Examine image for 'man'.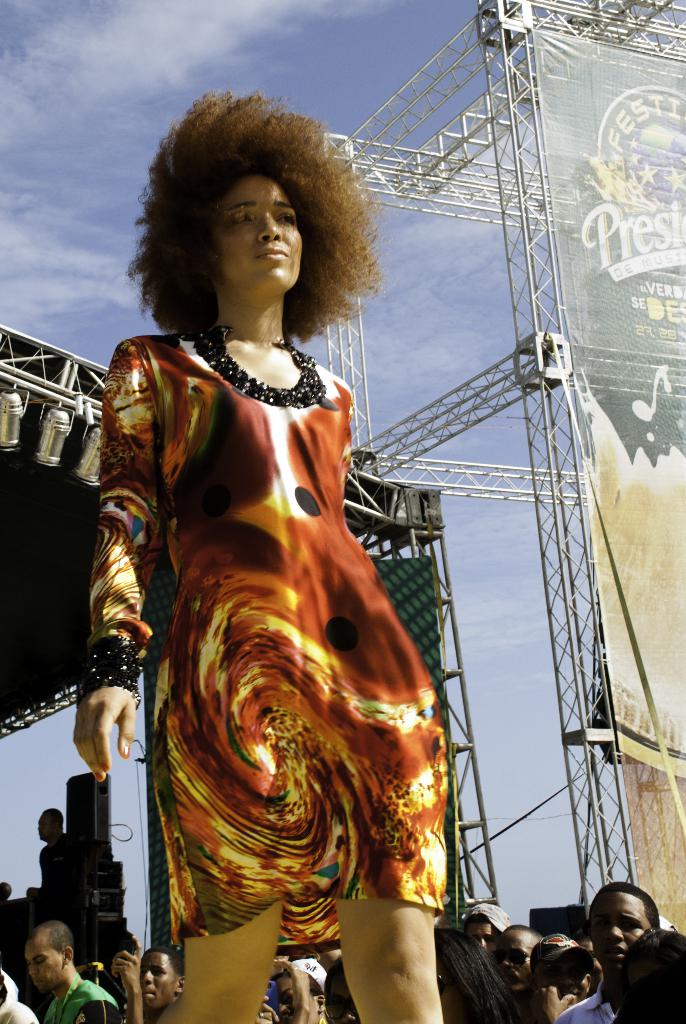
Examination result: select_region(554, 882, 668, 1023).
